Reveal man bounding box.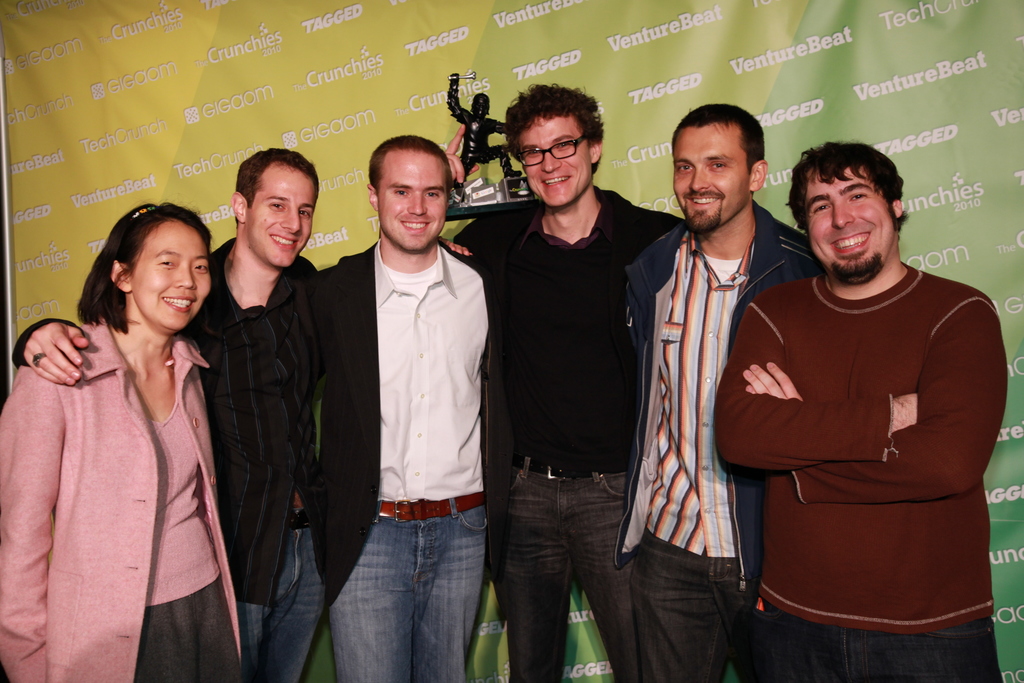
Revealed: [315, 137, 486, 682].
